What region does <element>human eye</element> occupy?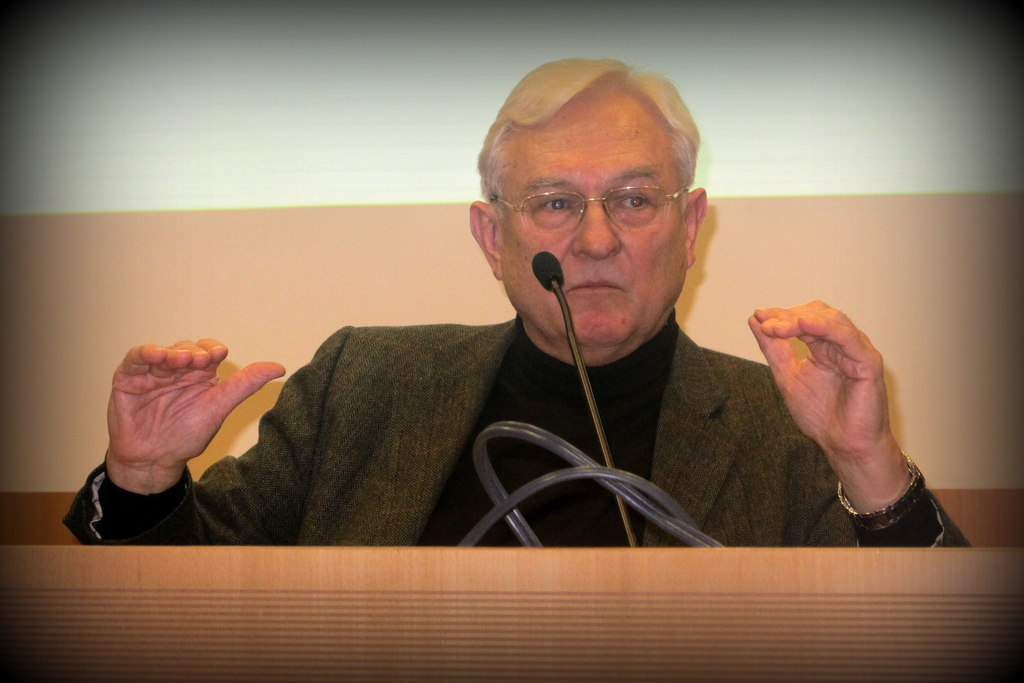
[left=531, top=191, right=577, bottom=223].
